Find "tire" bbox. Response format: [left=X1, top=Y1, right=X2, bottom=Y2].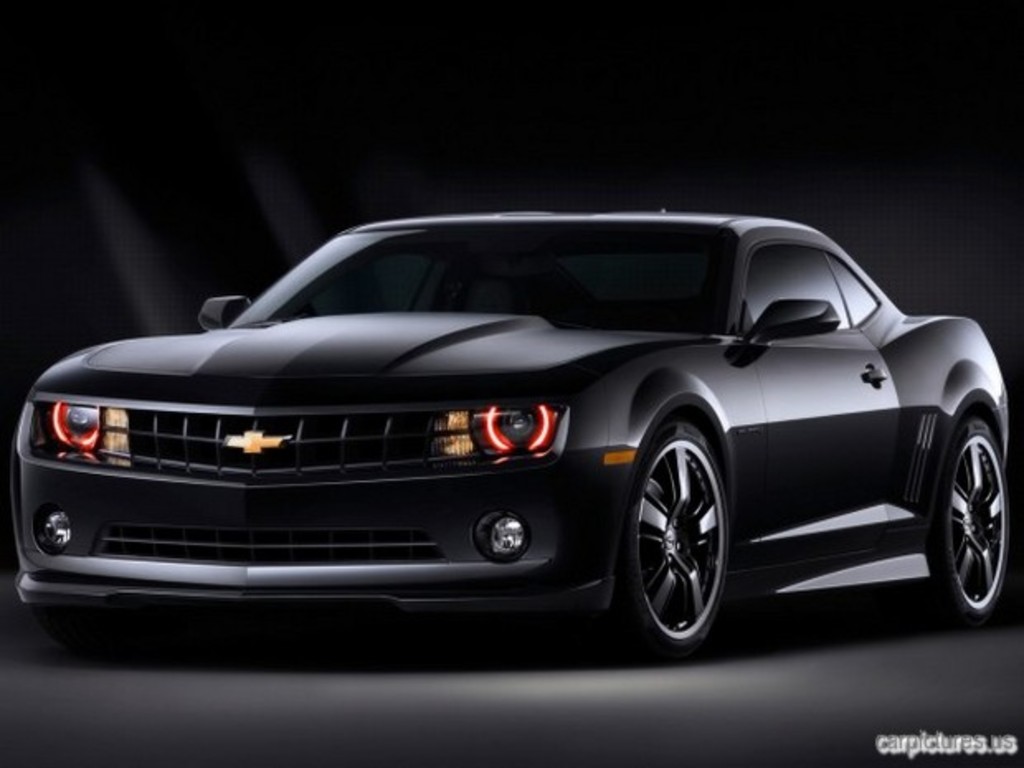
[left=35, top=608, right=210, bottom=661].
